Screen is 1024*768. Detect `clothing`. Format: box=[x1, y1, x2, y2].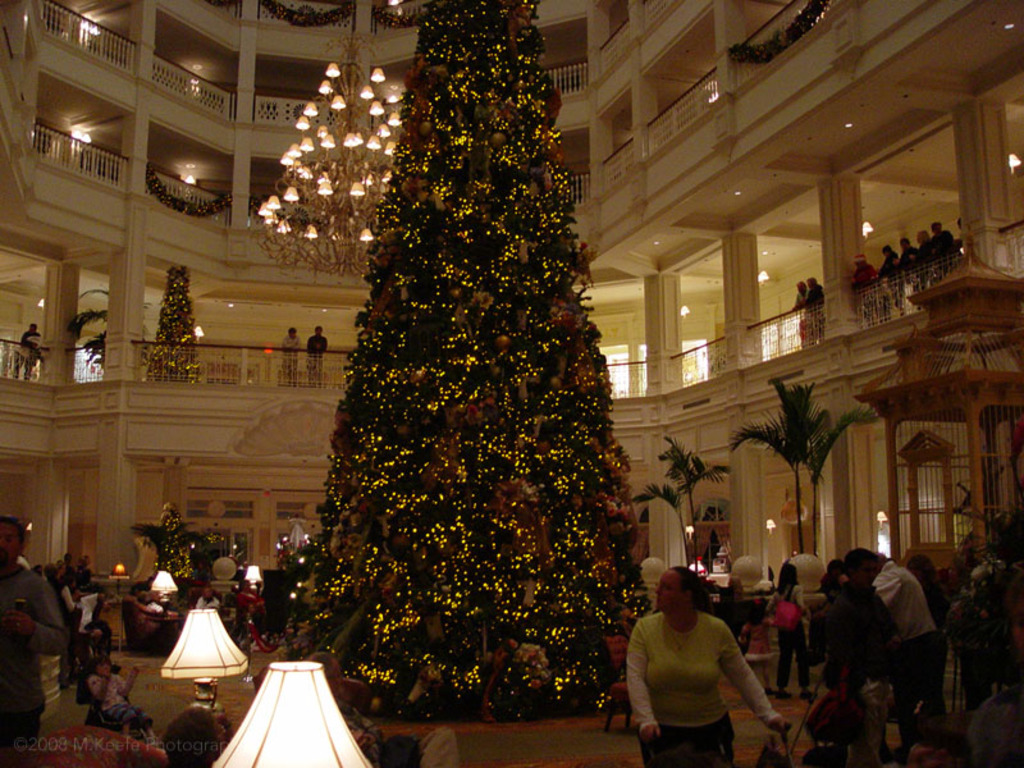
box=[87, 666, 145, 727].
